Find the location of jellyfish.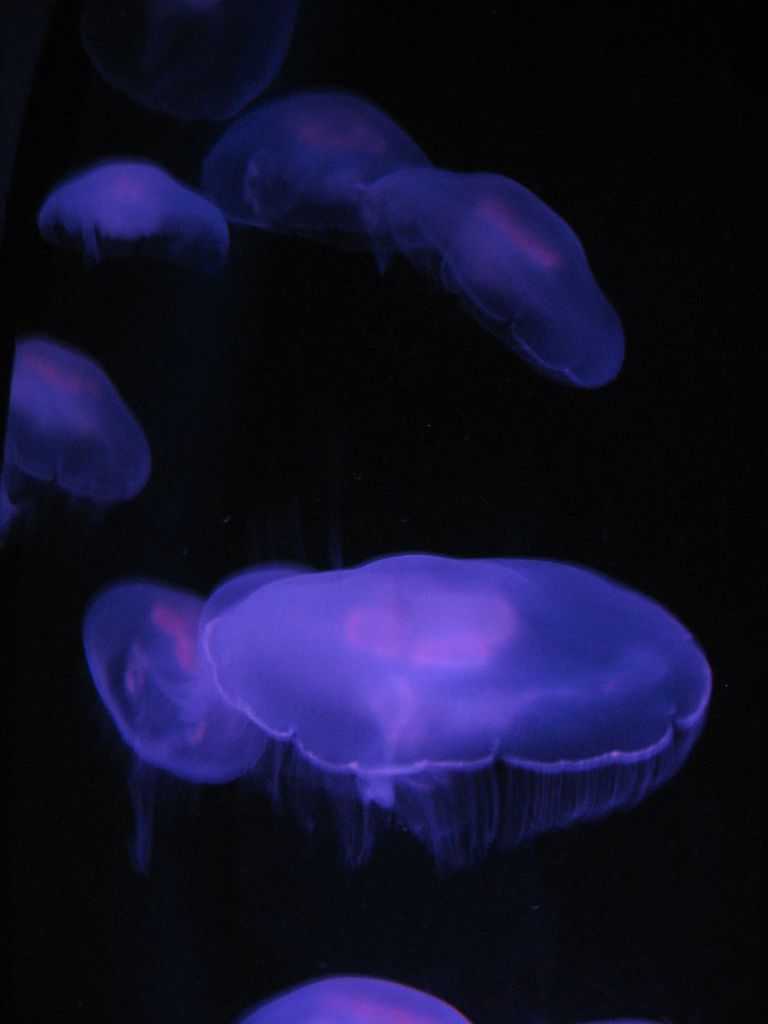
Location: {"x1": 196, "y1": 97, "x2": 429, "y2": 233}.
